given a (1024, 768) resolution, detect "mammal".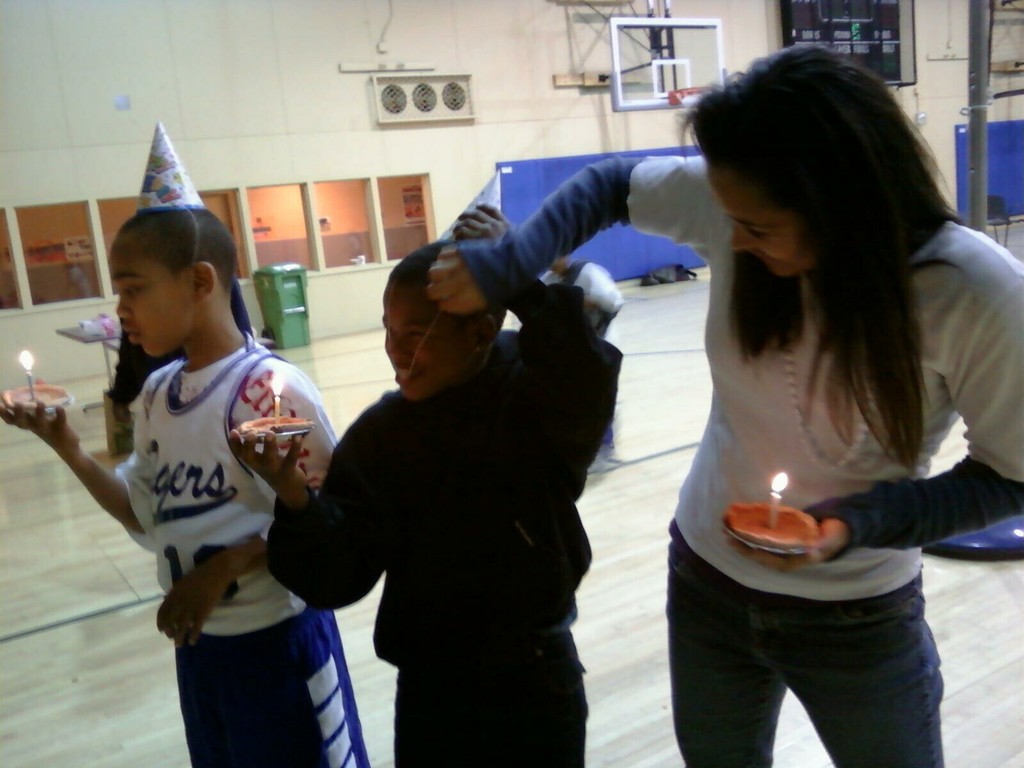
{"x1": 542, "y1": 256, "x2": 624, "y2": 471}.
